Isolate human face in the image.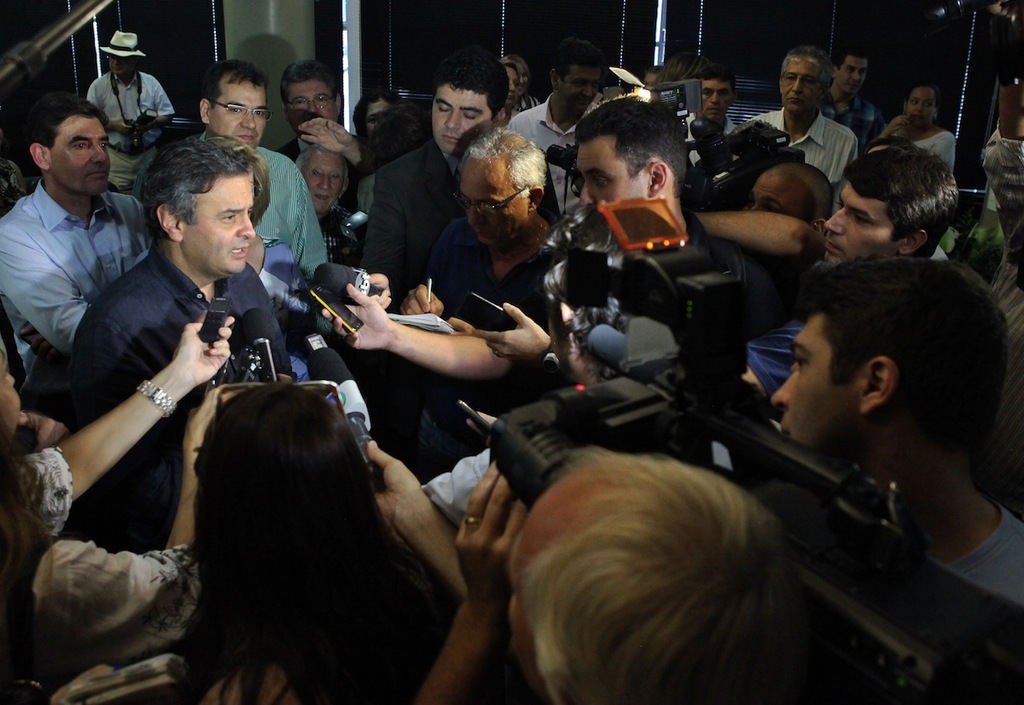
Isolated region: bbox=(821, 183, 905, 269).
